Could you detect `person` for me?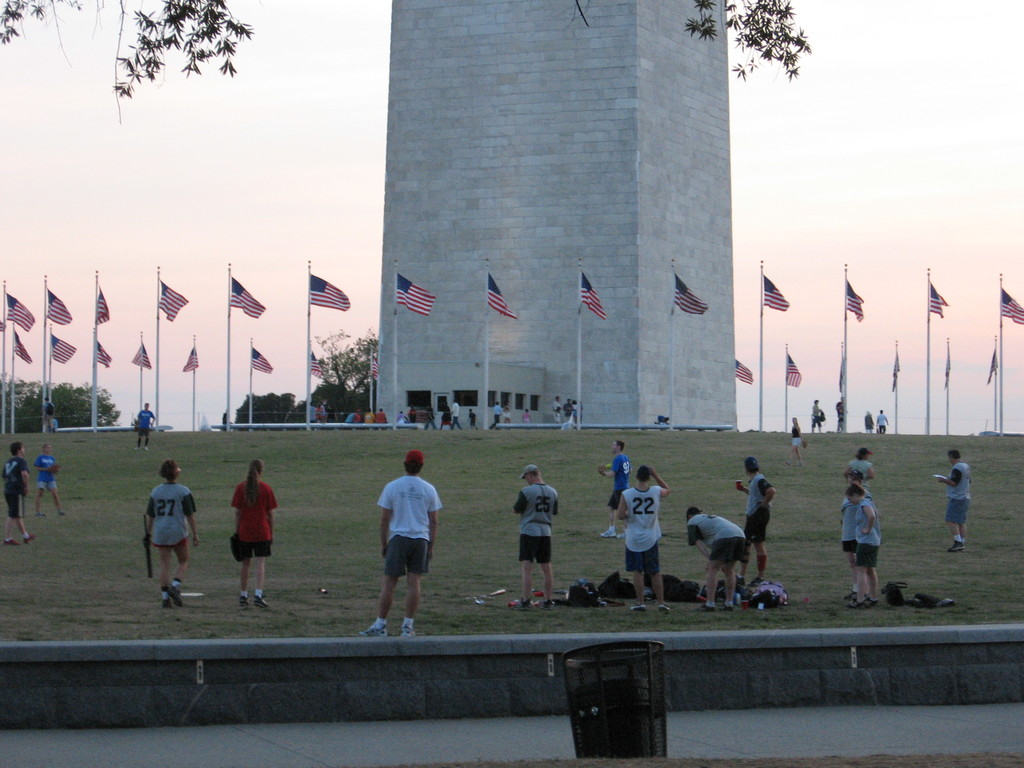
Detection result: l=143, t=461, r=204, b=611.
